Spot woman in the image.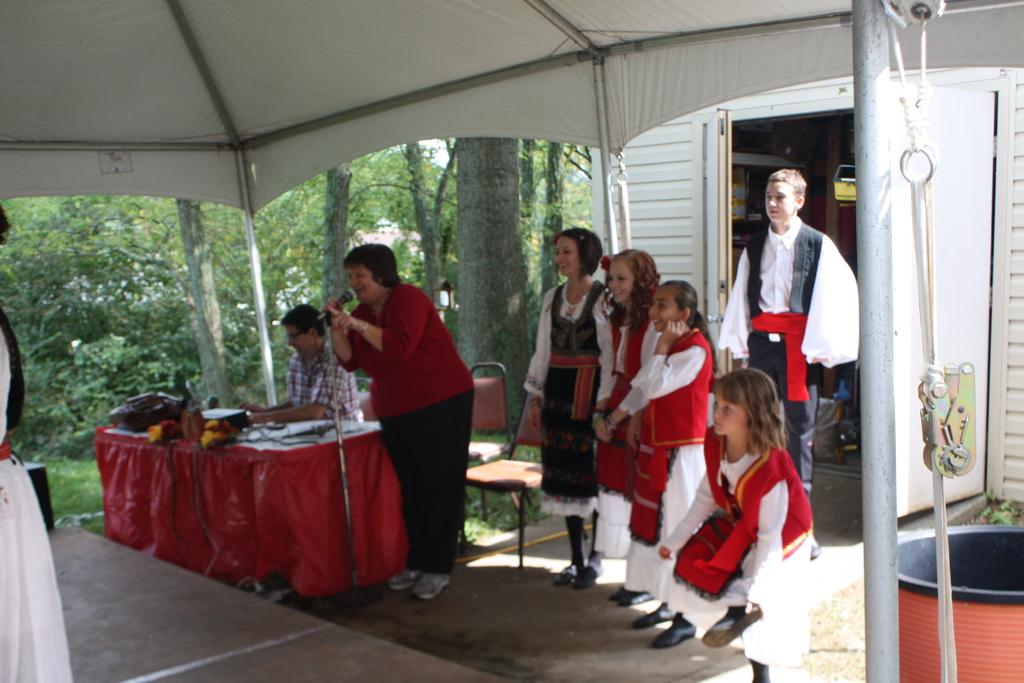
woman found at 658, 368, 812, 682.
